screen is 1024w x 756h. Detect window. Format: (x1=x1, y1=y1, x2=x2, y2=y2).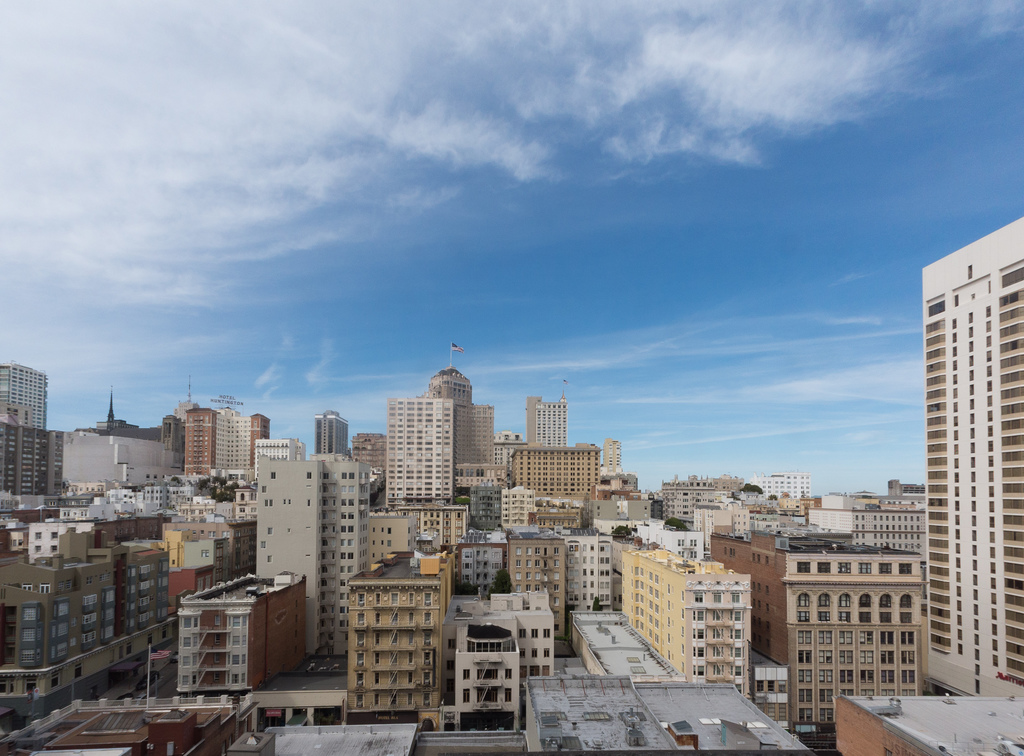
(x1=506, y1=670, x2=515, y2=680).
